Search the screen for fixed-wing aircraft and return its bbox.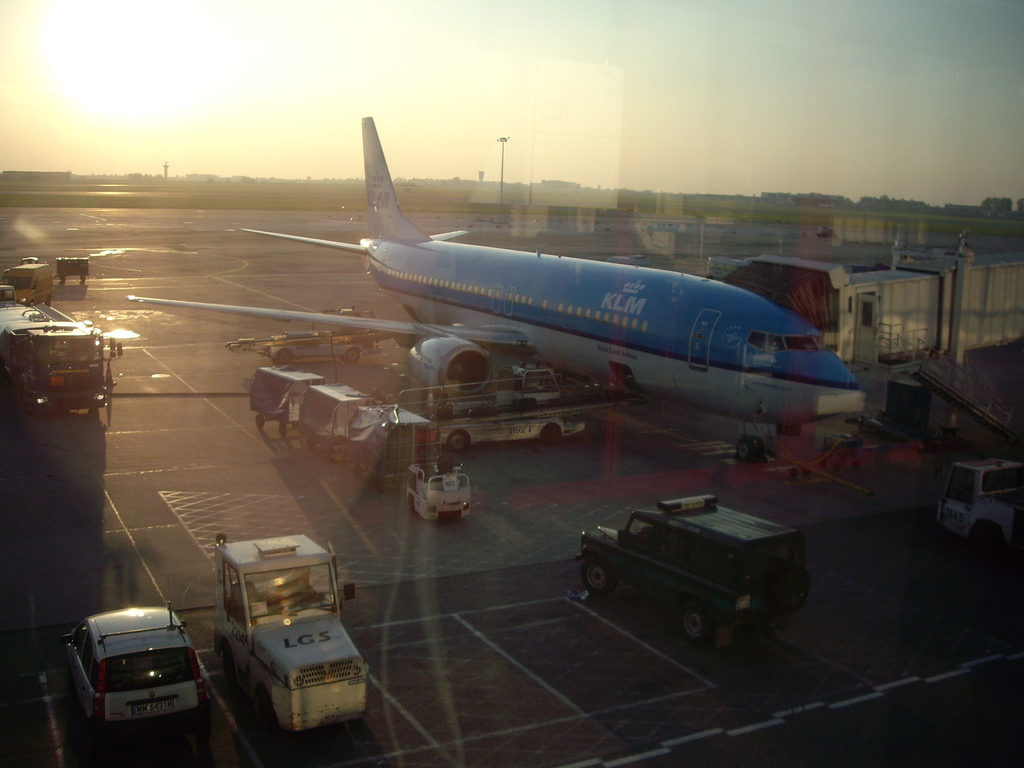
Found: region(118, 116, 862, 471).
